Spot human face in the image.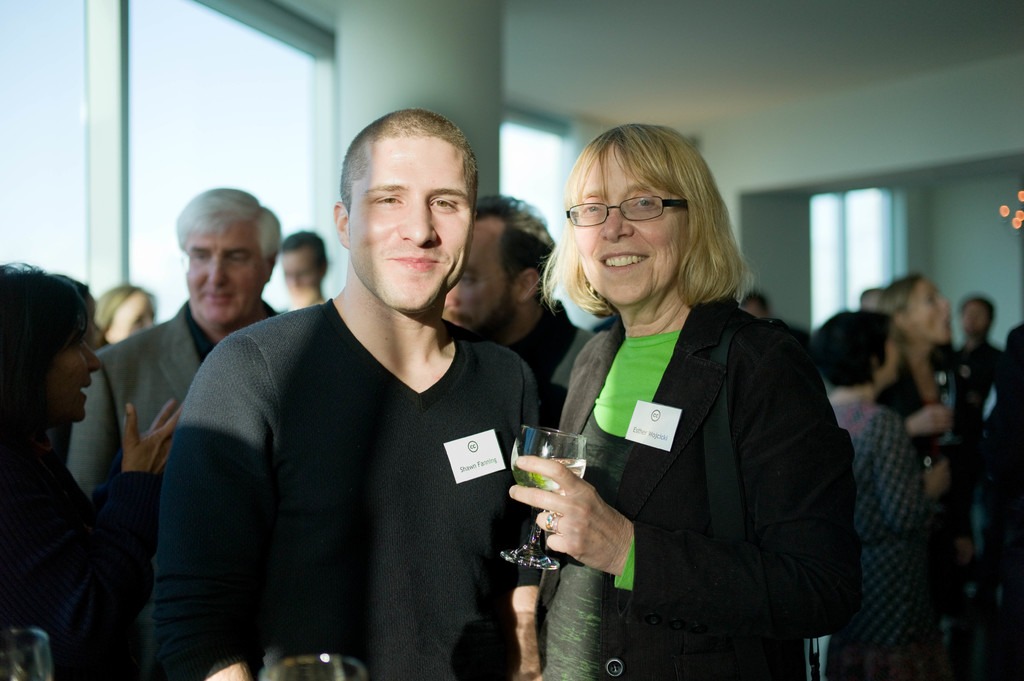
human face found at <box>188,225,264,322</box>.
